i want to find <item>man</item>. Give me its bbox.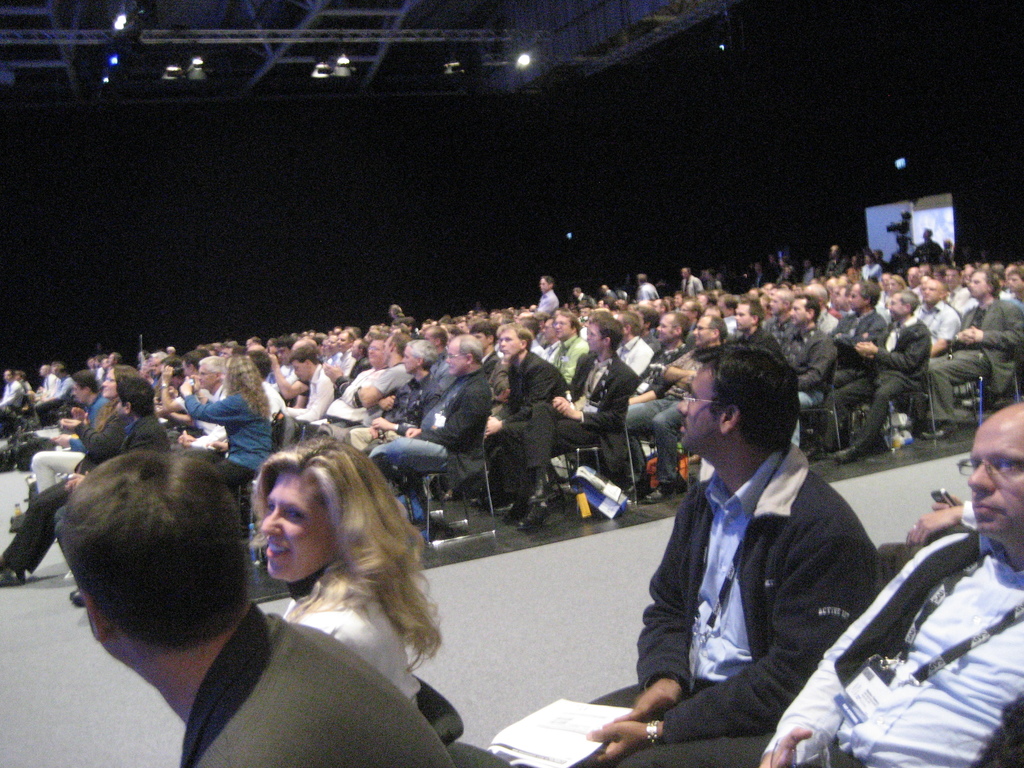
locate(457, 319, 469, 337).
